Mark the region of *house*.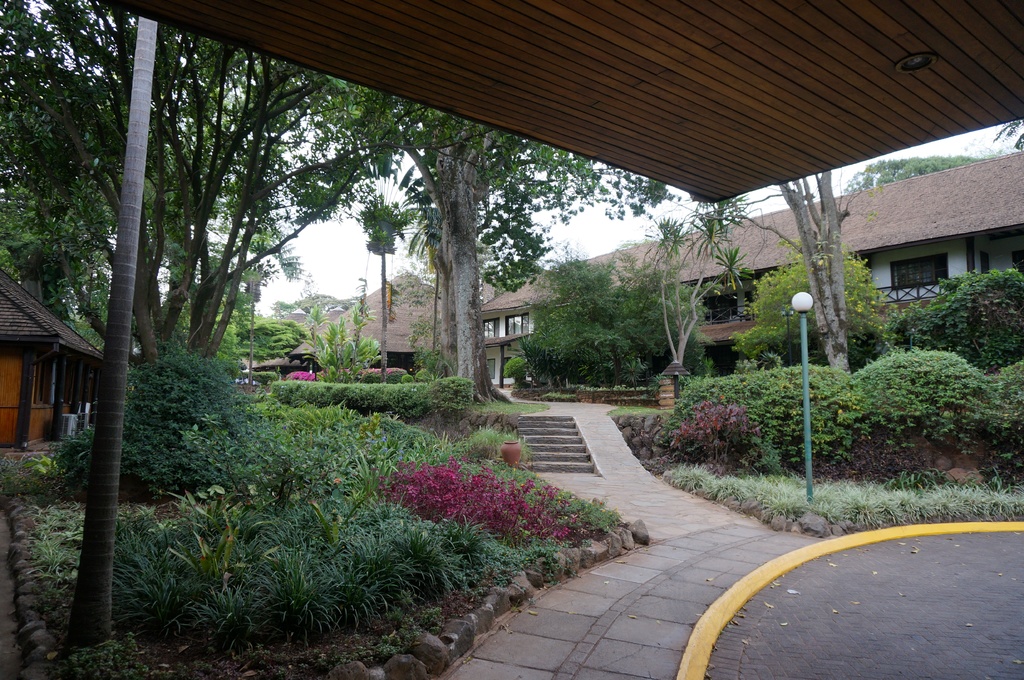
Region: box=[0, 258, 106, 467].
